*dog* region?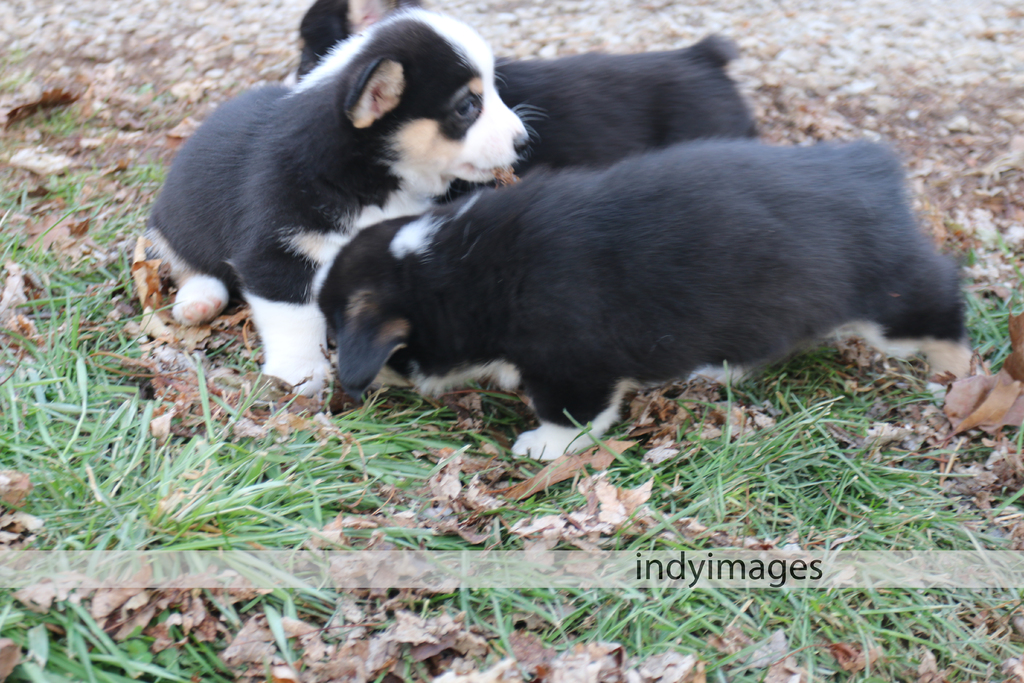
(317, 133, 981, 463)
